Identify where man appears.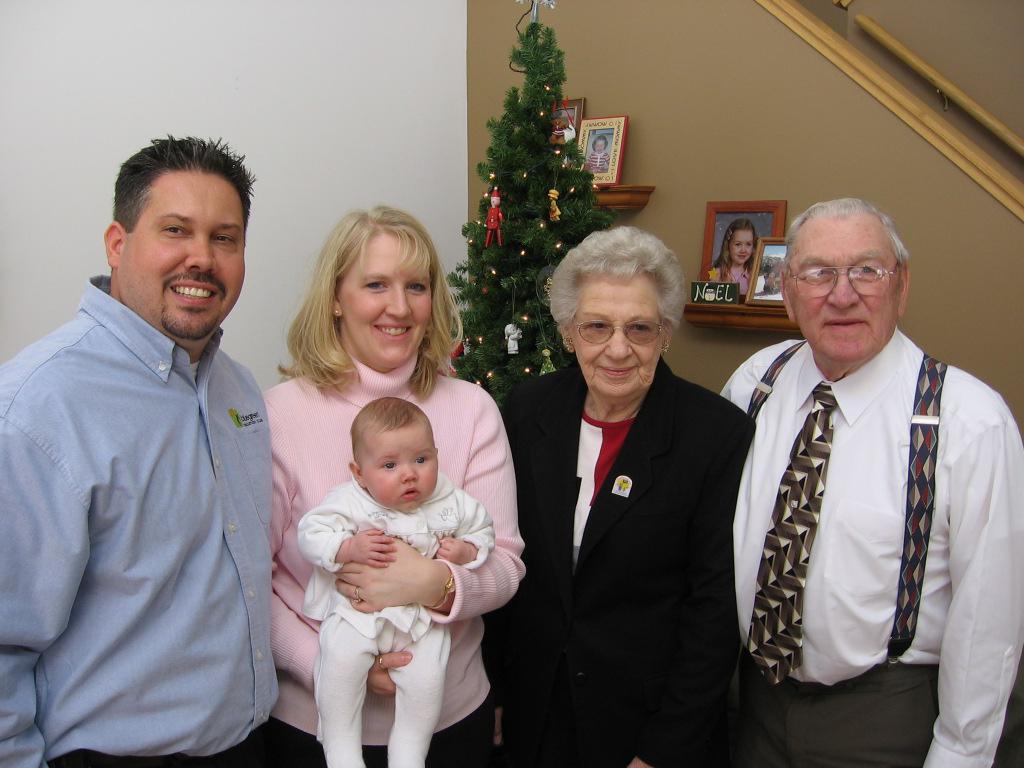
Appears at (721,194,1023,767).
